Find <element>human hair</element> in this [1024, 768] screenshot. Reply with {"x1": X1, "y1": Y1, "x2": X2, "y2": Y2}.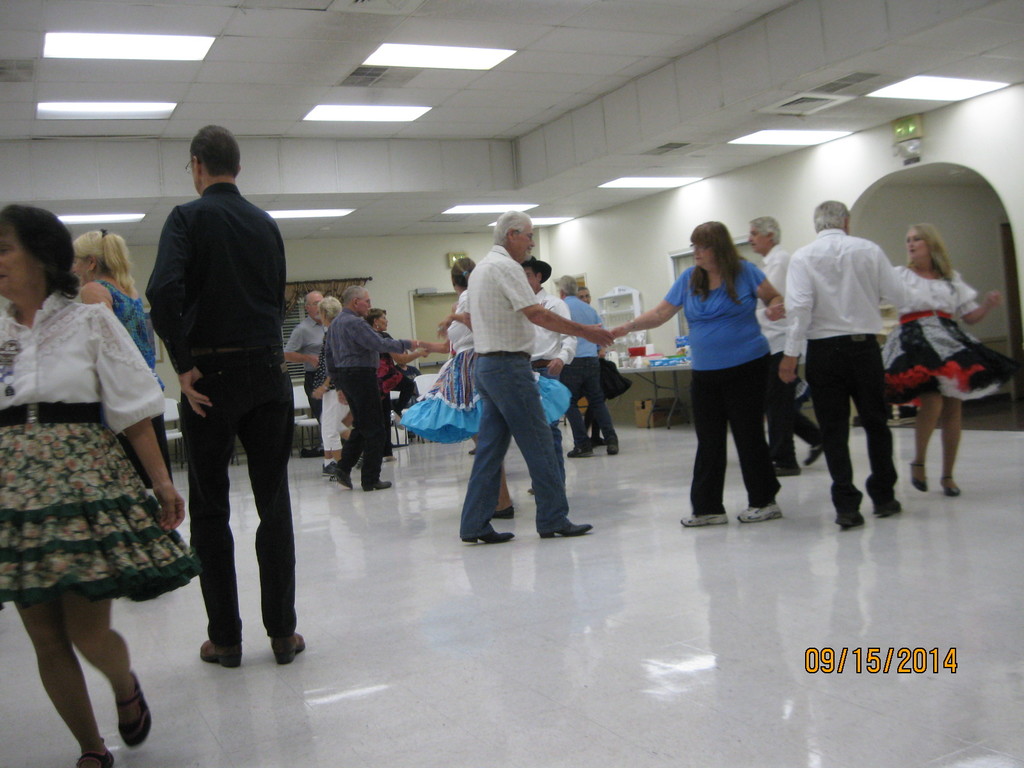
{"x1": 188, "y1": 124, "x2": 239, "y2": 179}.
